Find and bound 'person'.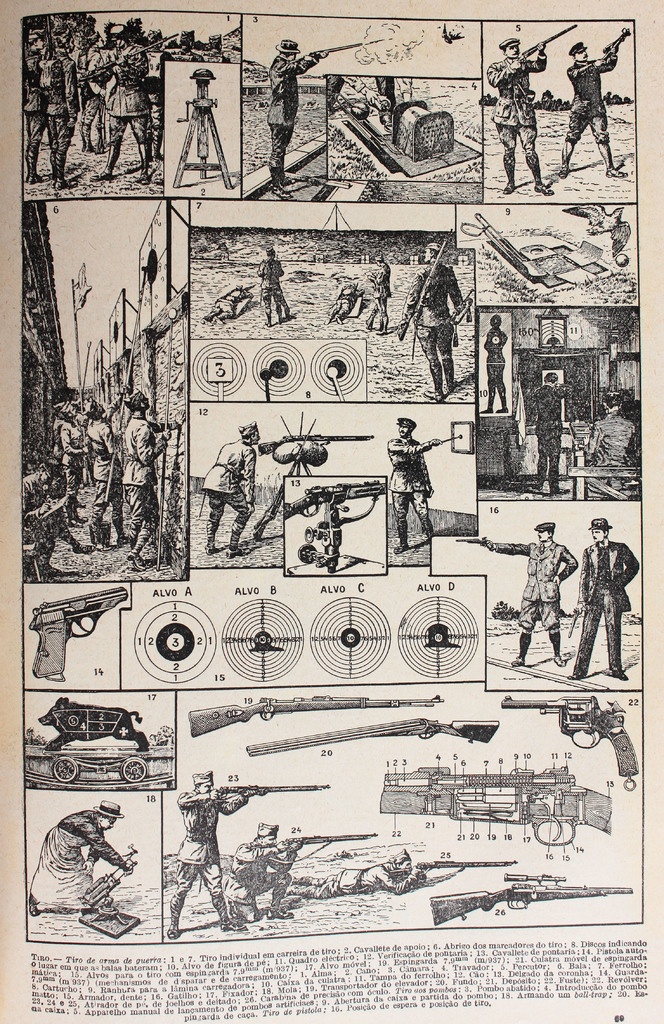
Bound: region(201, 280, 250, 327).
